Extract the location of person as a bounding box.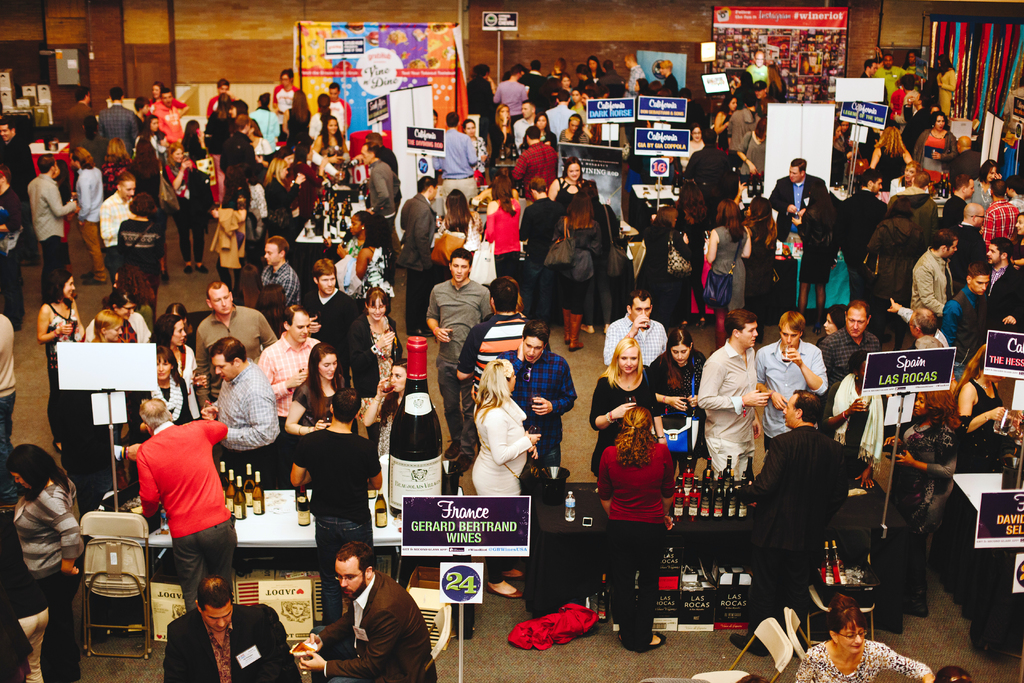
region(191, 274, 273, 403).
